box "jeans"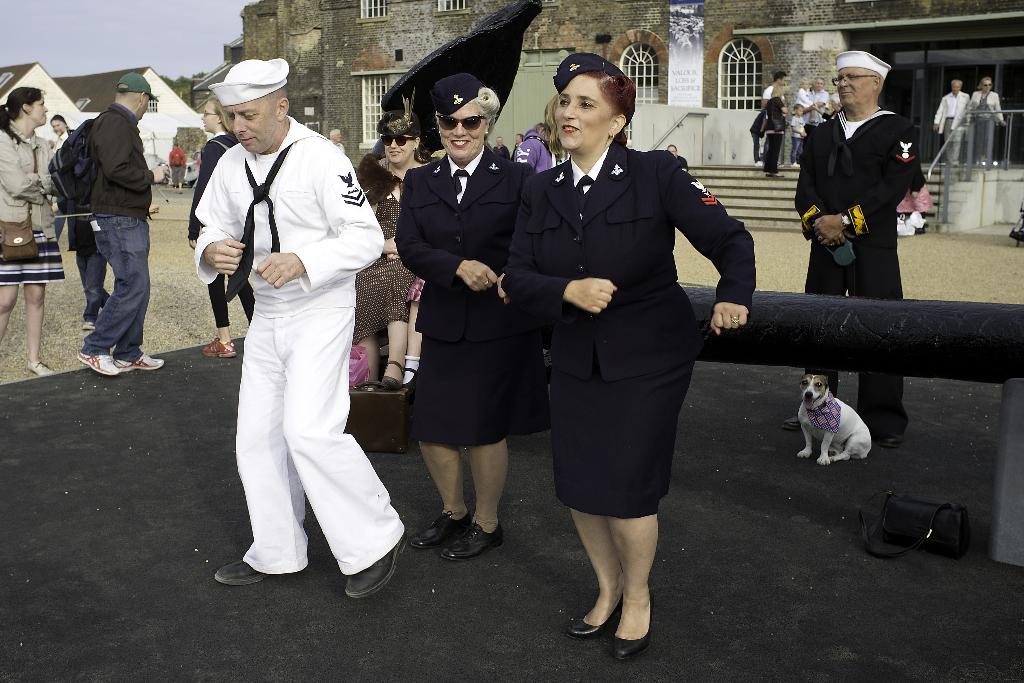
select_region(73, 252, 109, 321)
